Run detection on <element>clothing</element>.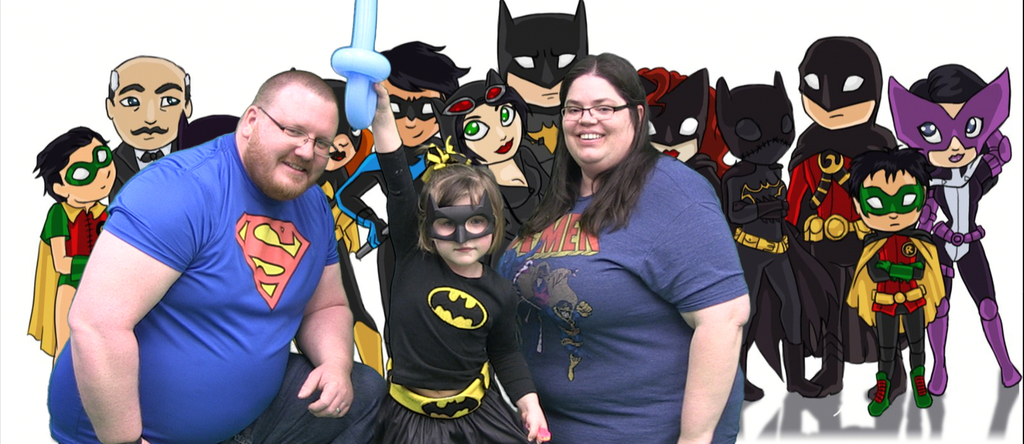
Result: (364,144,531,443).
